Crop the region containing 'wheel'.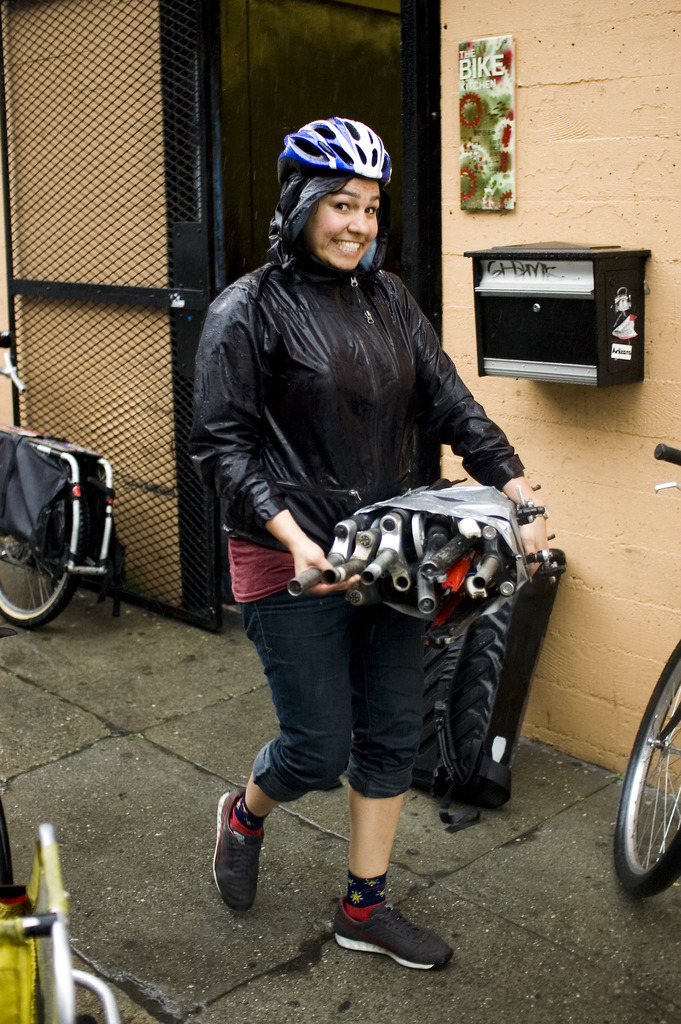
Crop region: BBox(0, 444, 85, 631).
